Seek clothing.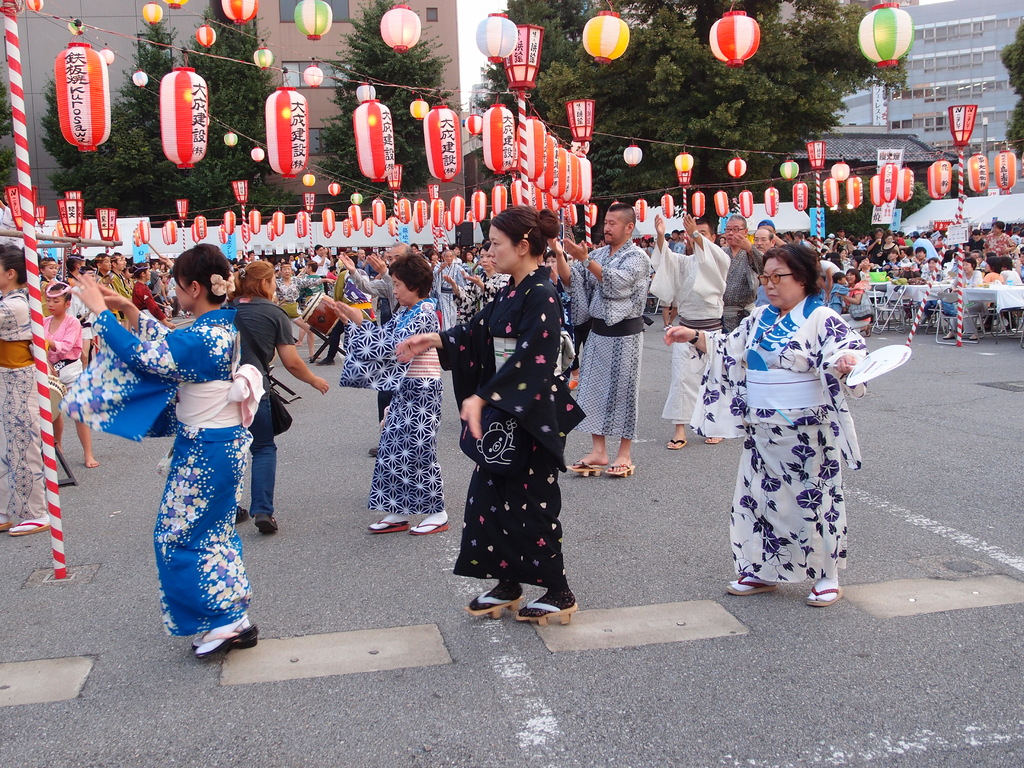
0 286 49 516.
